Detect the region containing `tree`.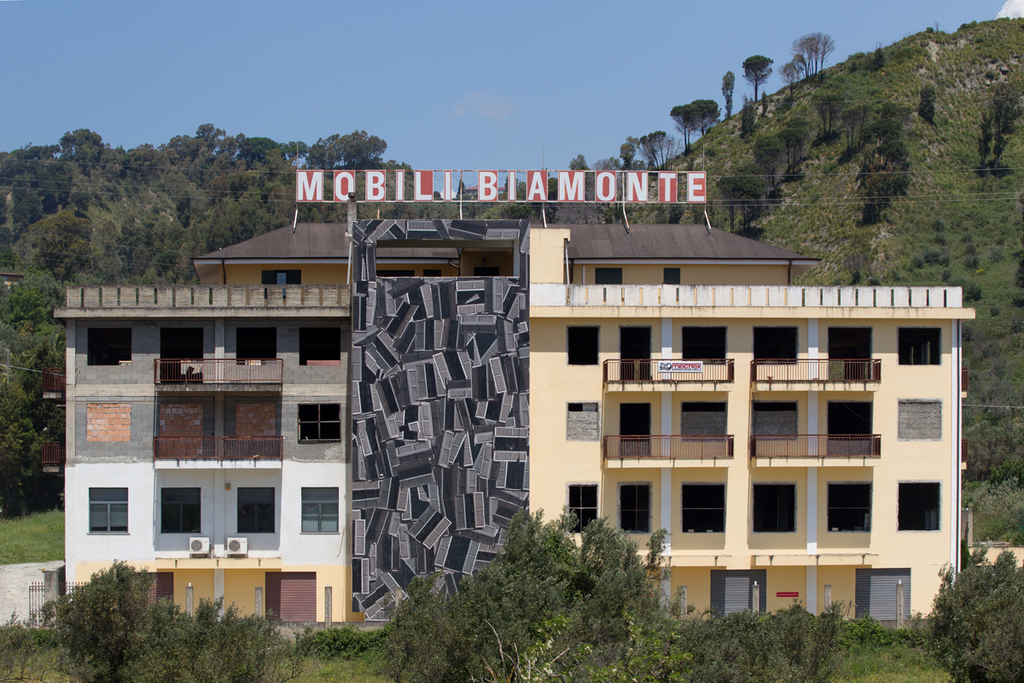
(975,87,1023,175).
